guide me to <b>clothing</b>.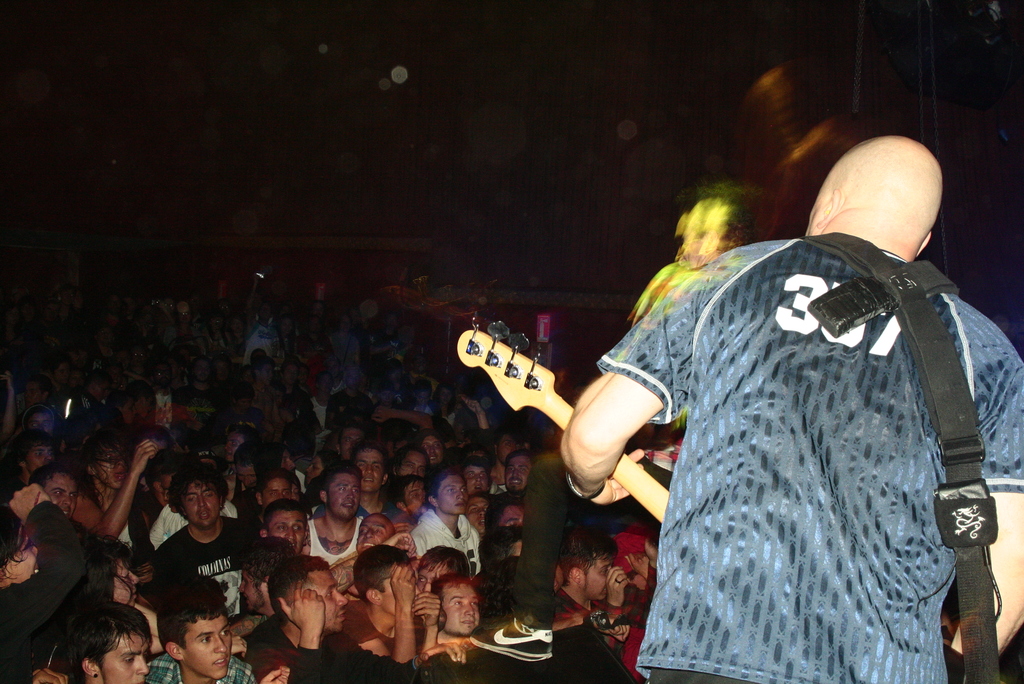
Guidance: select_region(606, 206, 1023, 665).
